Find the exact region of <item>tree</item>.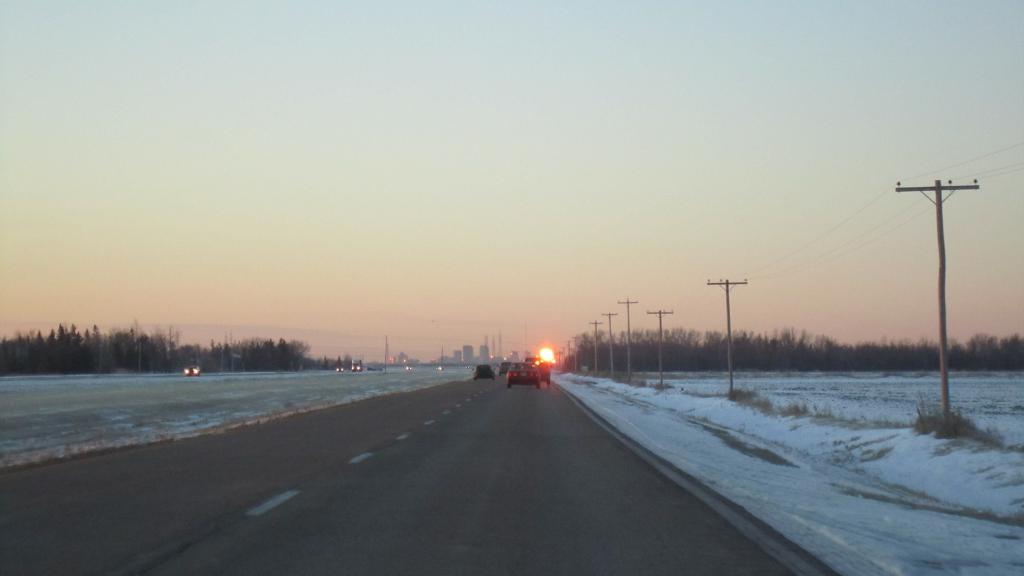
Exact region: bbox=[880, 339, 905, 367].
